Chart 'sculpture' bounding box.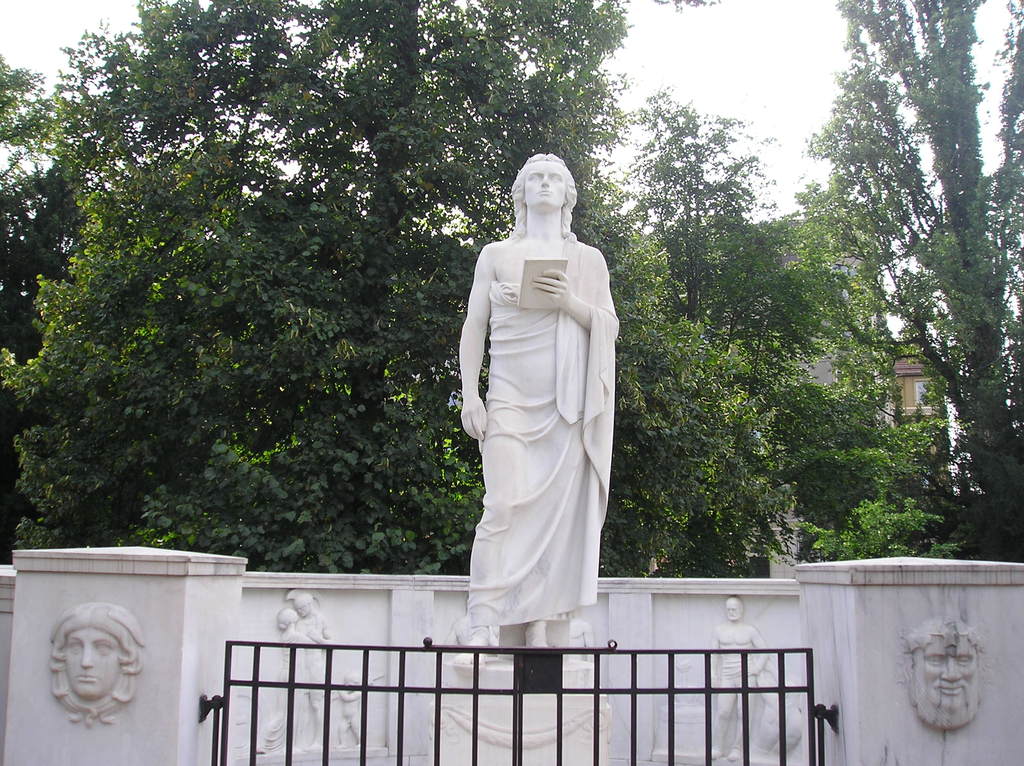
Charted: l=884, t=622, r=976, b=738.
